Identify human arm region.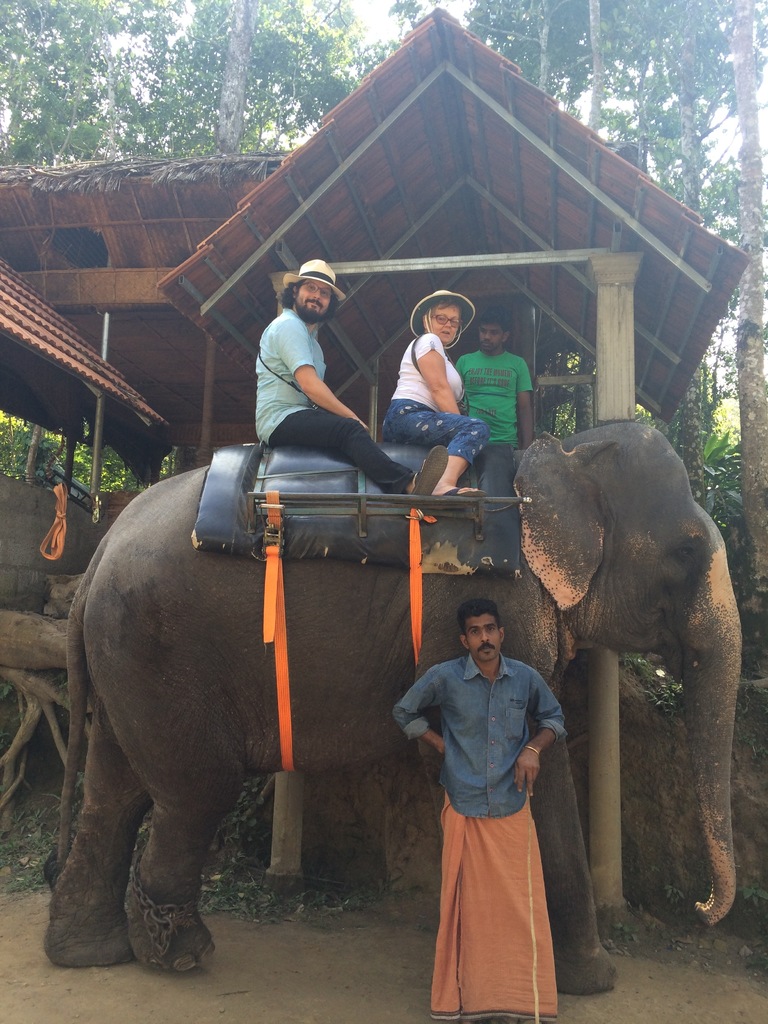
Region: left=512, top=353, right=541, bottom=456.
